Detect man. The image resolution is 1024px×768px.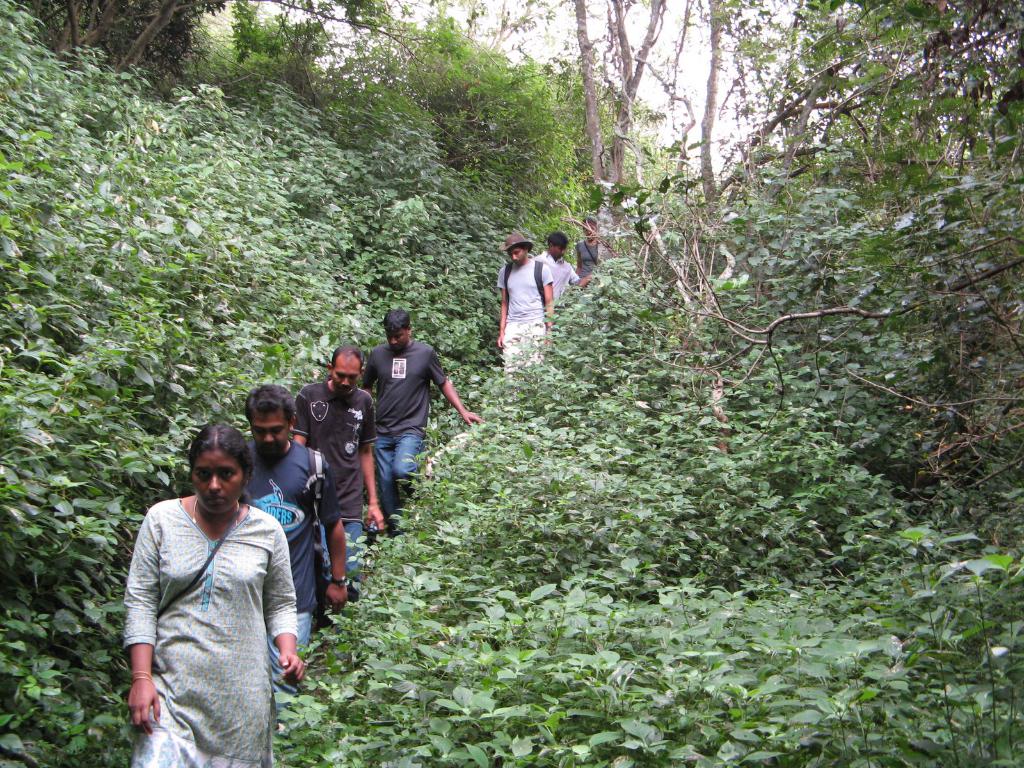
<region>495, 230, 556, 385</region>.
